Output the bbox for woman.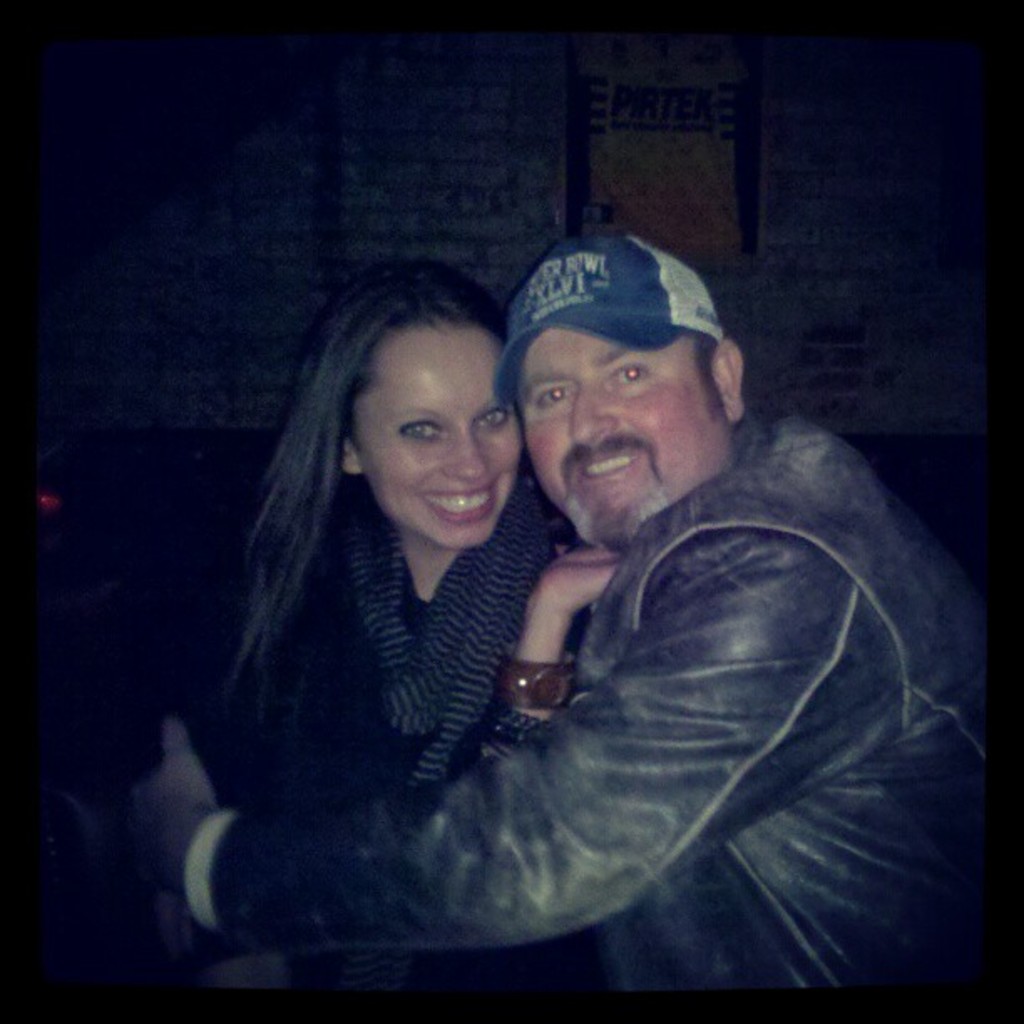
[189, 254, 637, 957].
